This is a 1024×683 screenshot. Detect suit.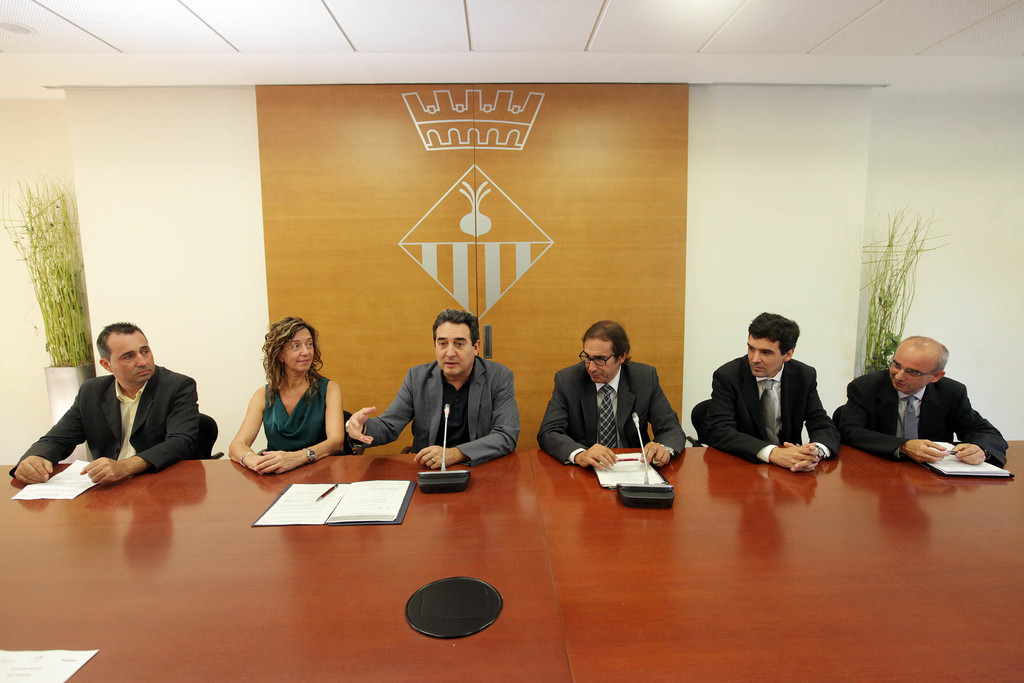
[362, 357, 518, 471].
